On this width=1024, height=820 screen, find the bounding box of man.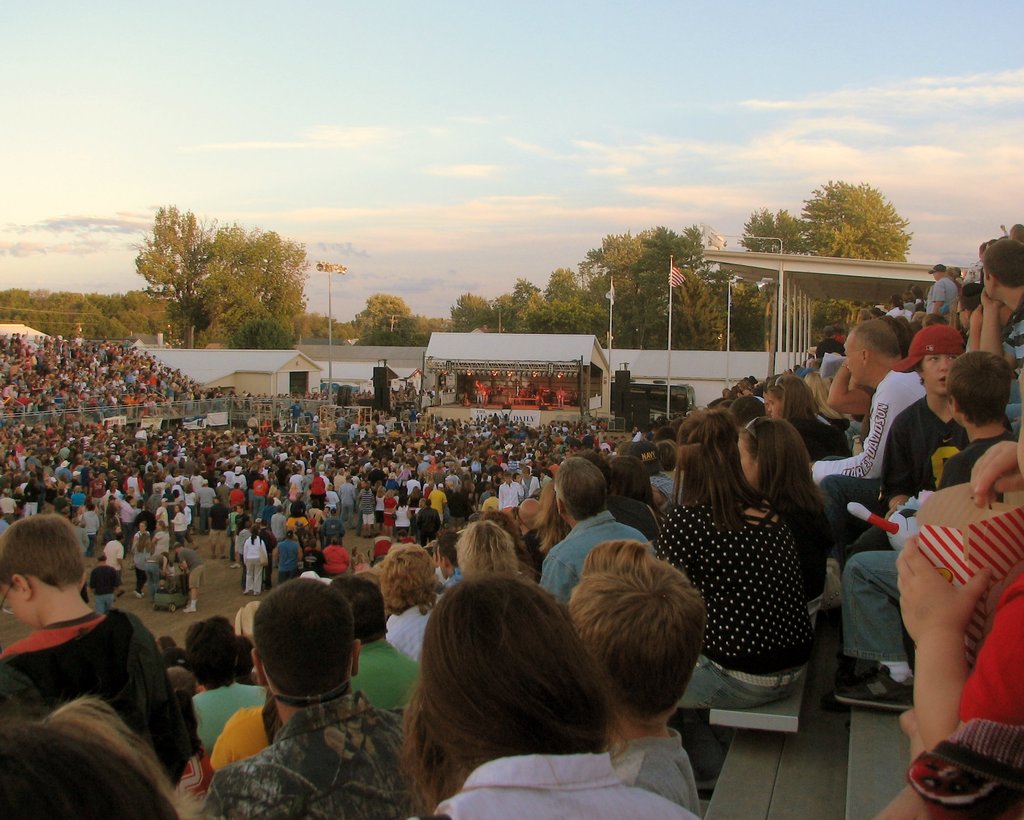
Bounding box: 199, 570, 430, 819.
